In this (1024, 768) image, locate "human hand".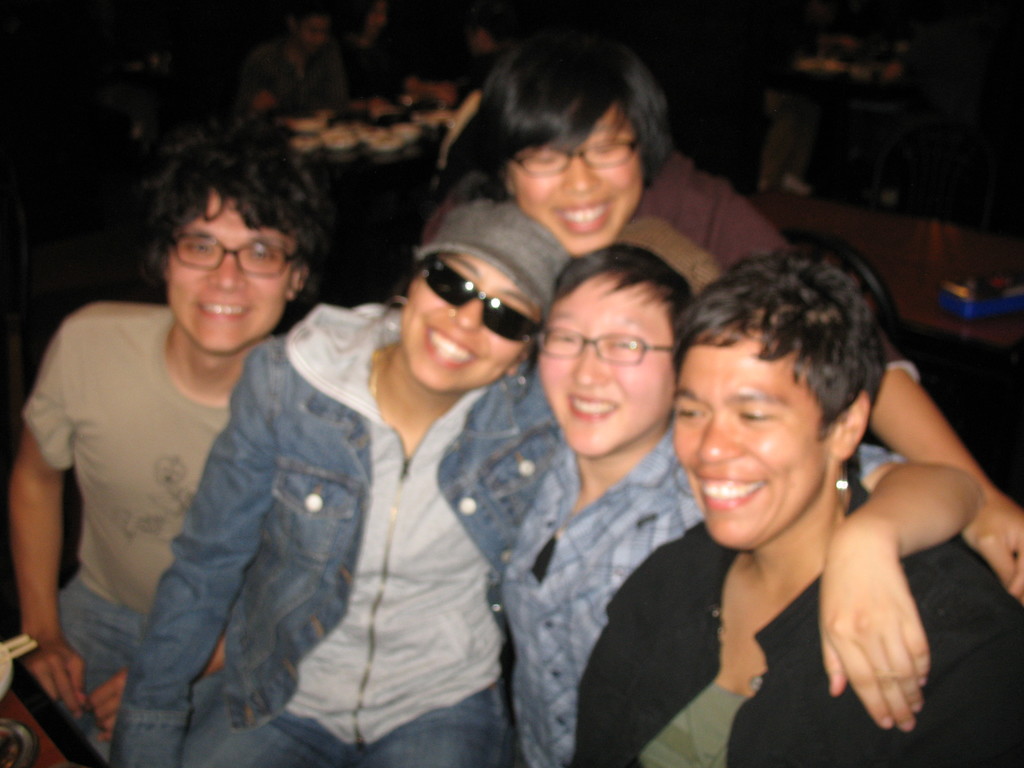
Bounding box: <bbox>89, 674, 130, 746</bbox>.
